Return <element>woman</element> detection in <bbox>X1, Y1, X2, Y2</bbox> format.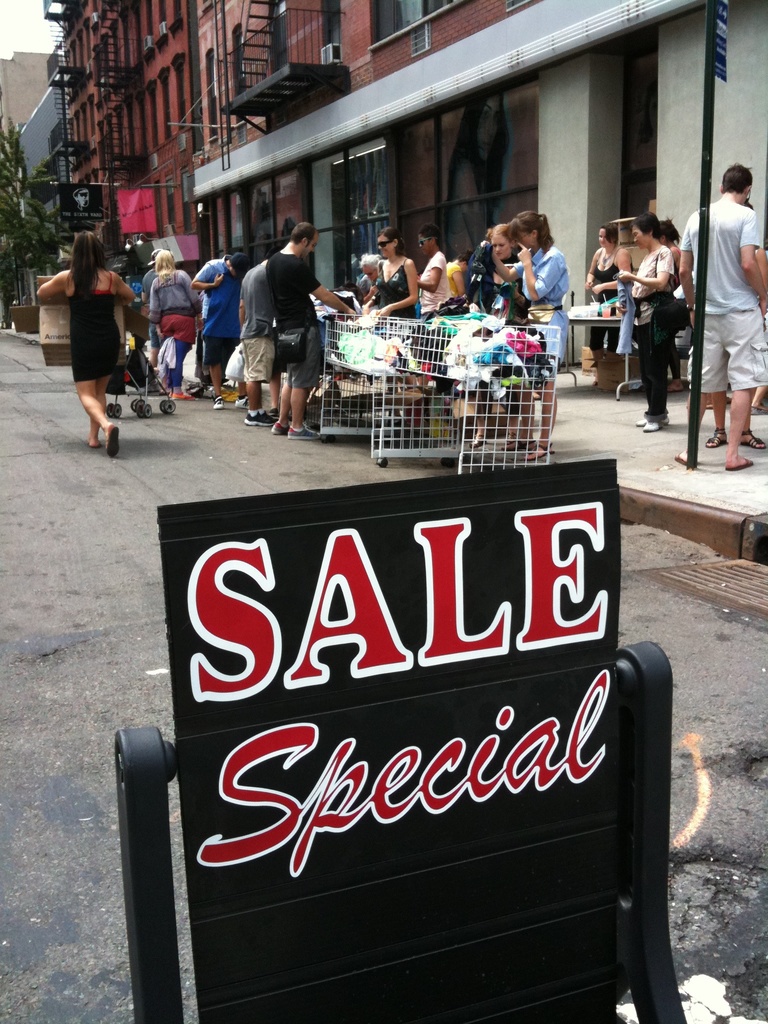
<bbox>37, 229, 140, 472</bbox>.
